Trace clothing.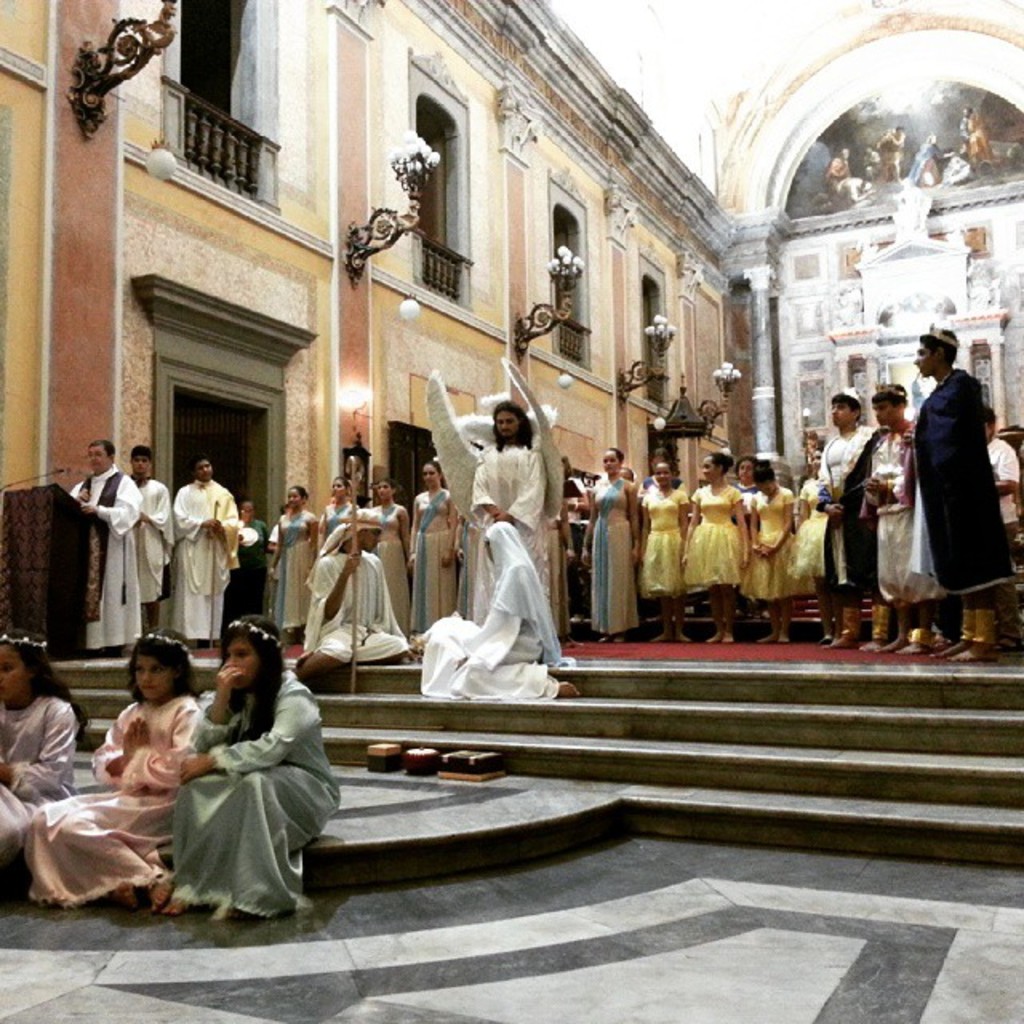
Traced to bbox(347, 502, 405, 544).
